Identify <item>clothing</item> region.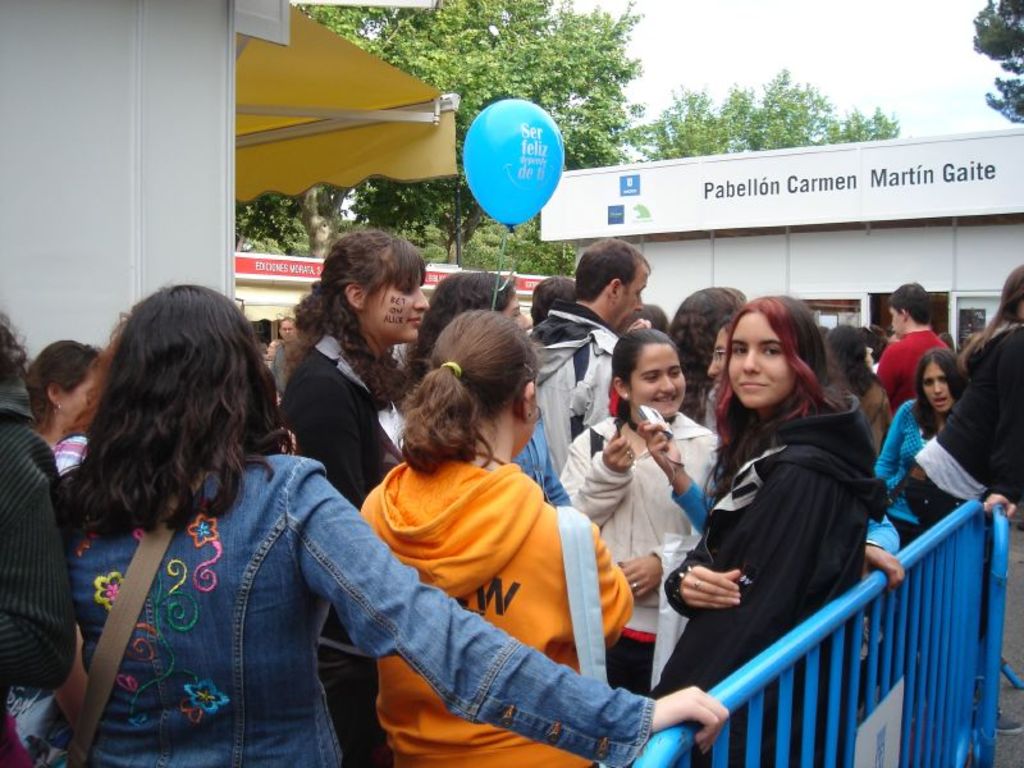
Region: box(557, 404, 728, 700).
